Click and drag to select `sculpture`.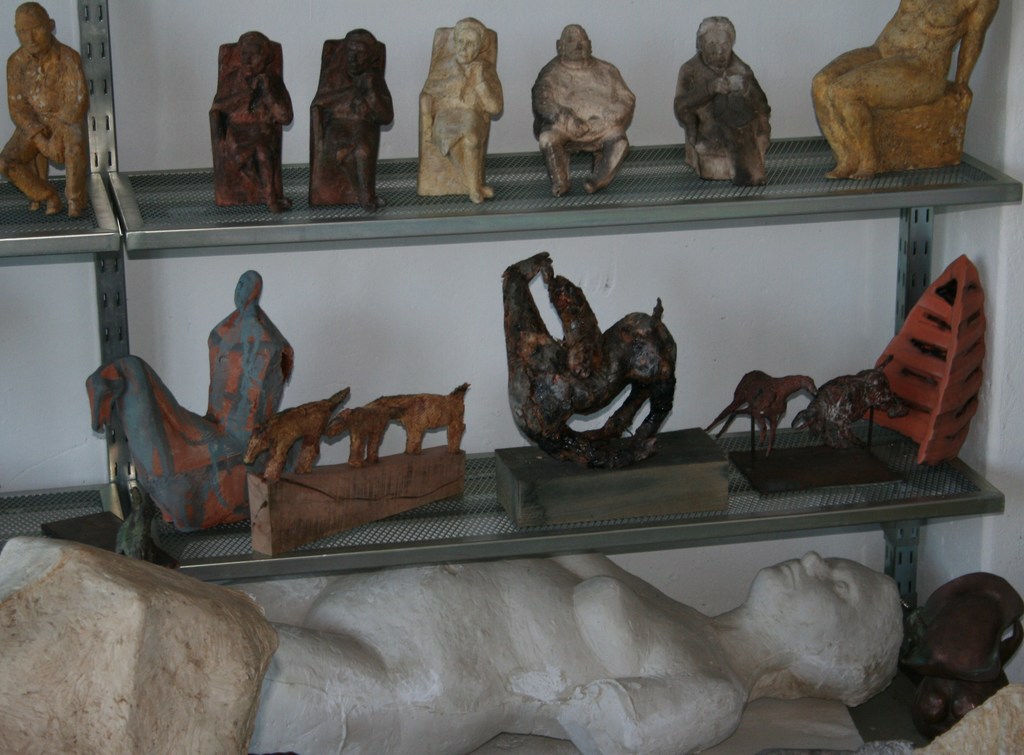
Selection: detection(787, 357, 909, 458).
